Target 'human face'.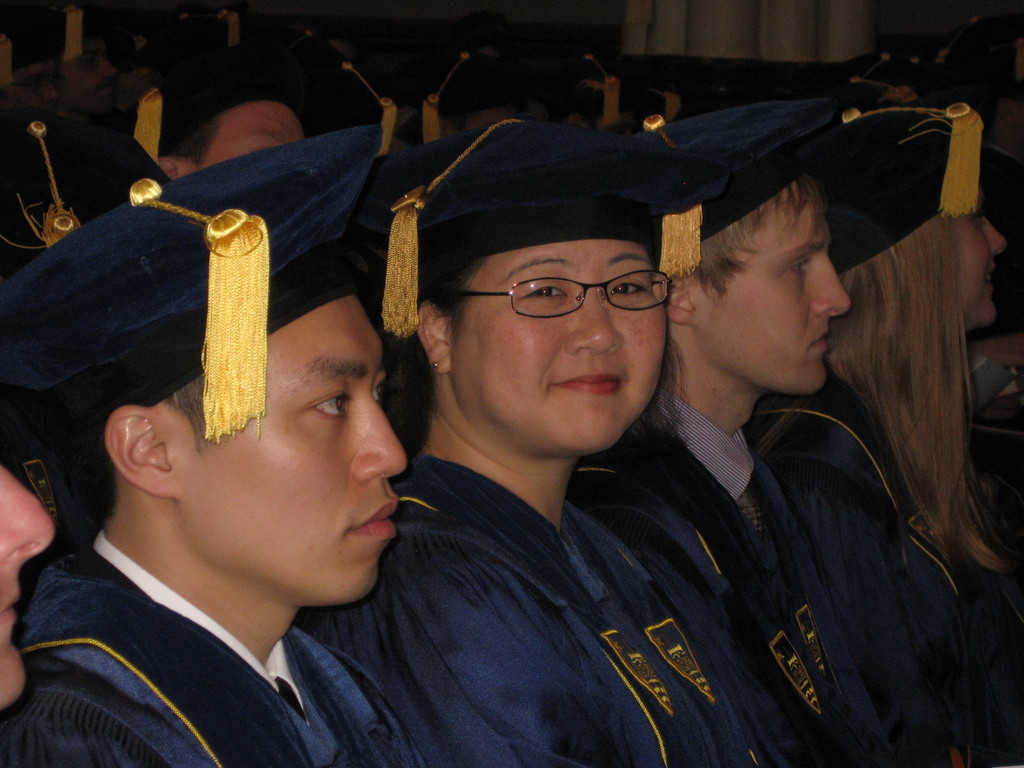
Target region: x1=0 y1=465 x2=59 y2=720.
